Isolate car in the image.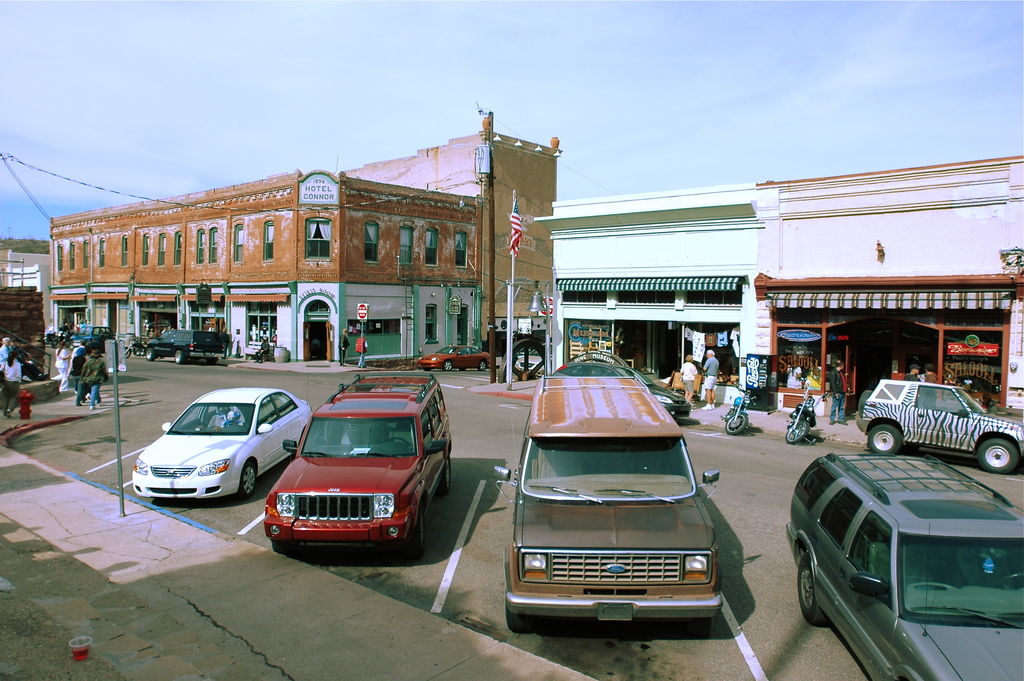
Isolated region: BBox(257, 372, 455, 562).
